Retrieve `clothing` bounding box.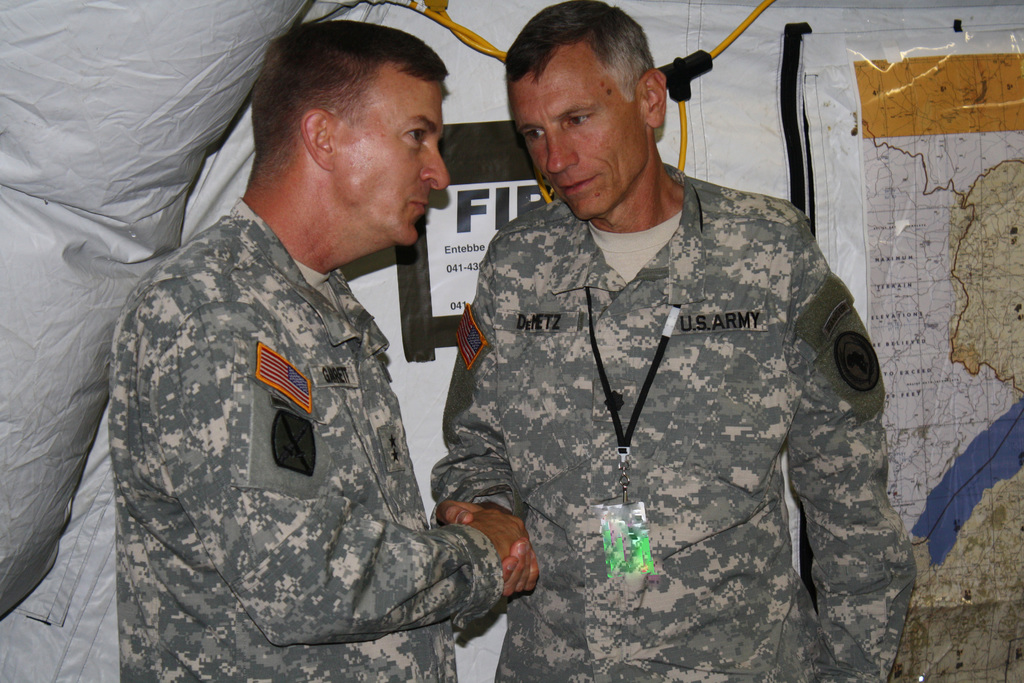
Bounding box: box(107, 194, 502, 682).
